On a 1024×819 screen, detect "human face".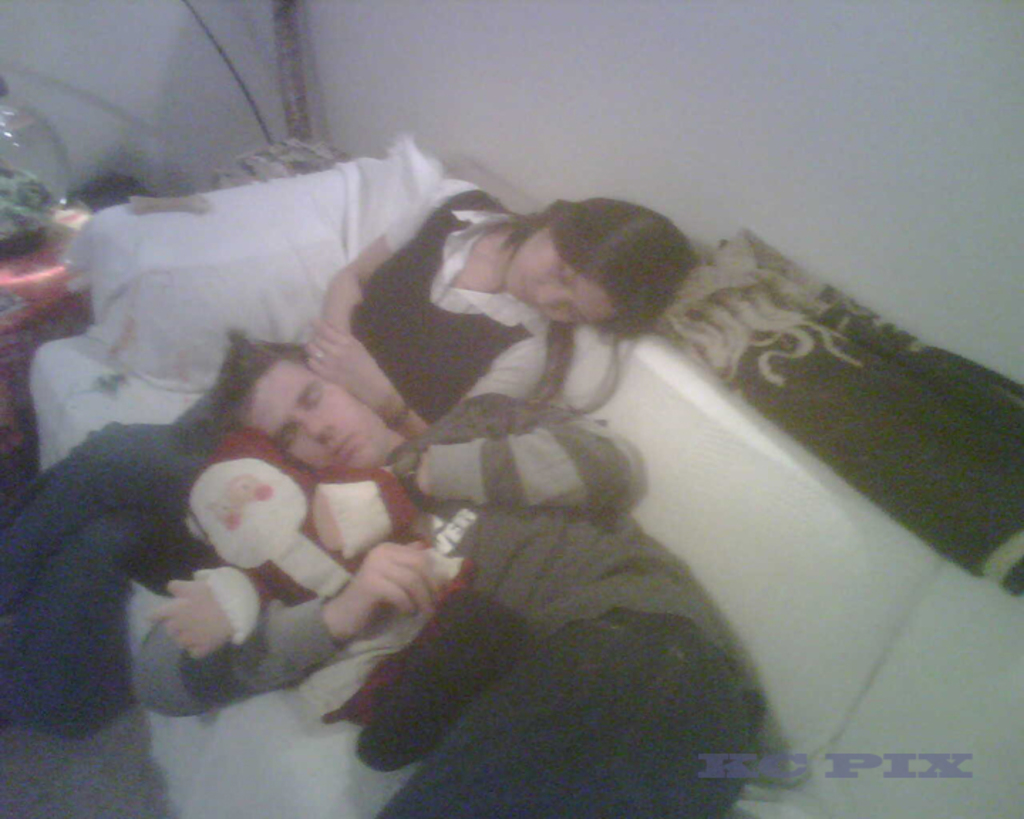
(249, 358, 390, 481).
